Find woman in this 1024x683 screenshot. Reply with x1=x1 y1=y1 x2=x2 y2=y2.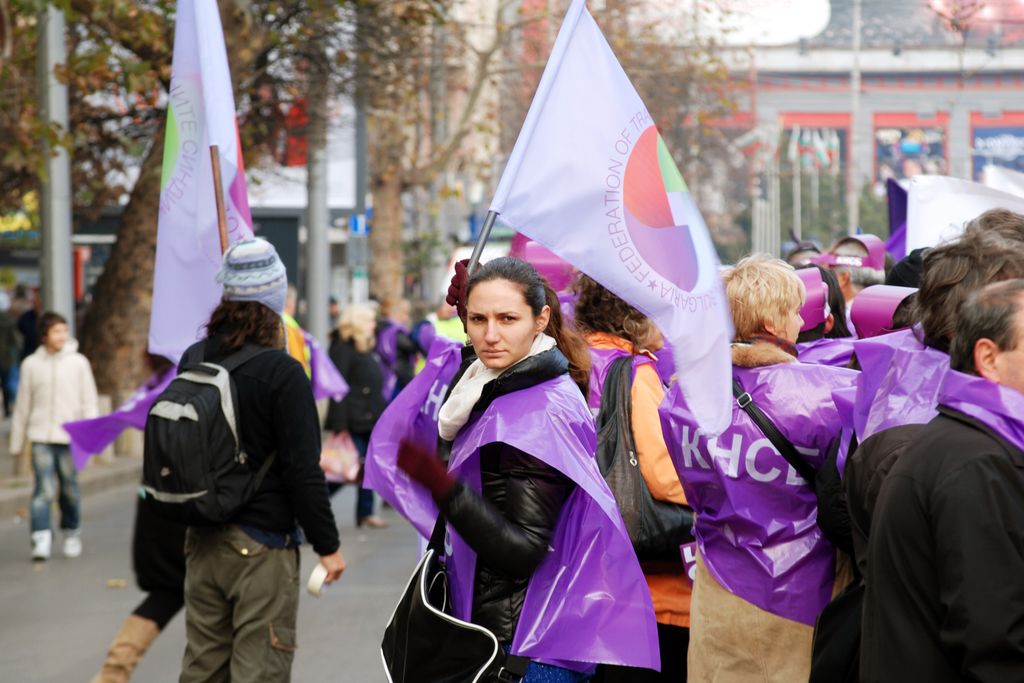
x1=172 y1=241 x2=341 y2=682.
